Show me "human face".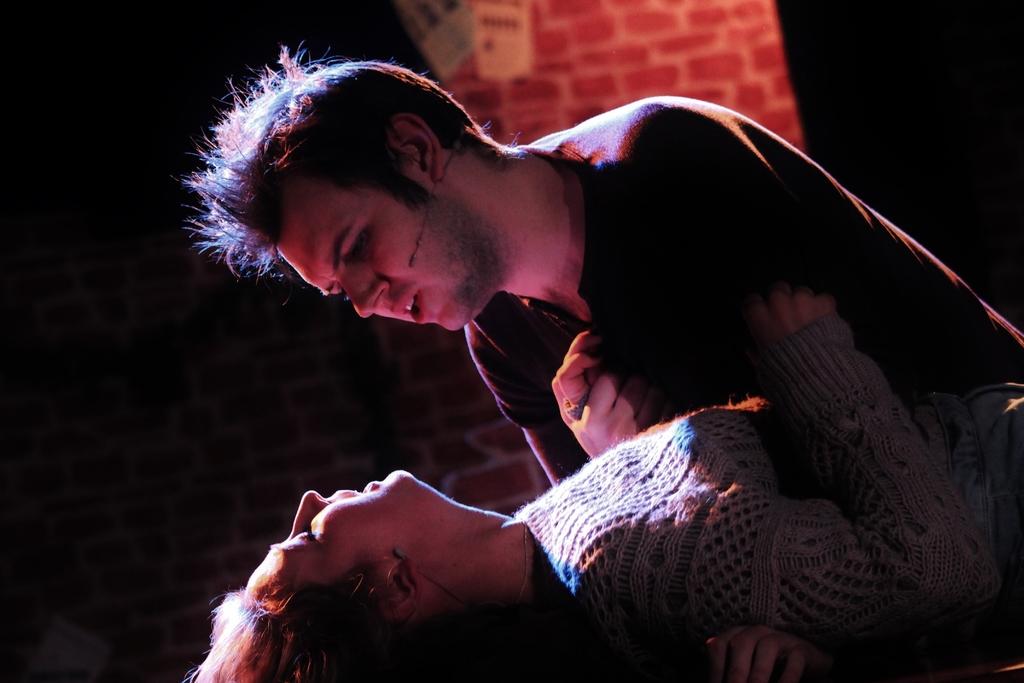
"human face" is here: locate(249, 465, 417, 587).
